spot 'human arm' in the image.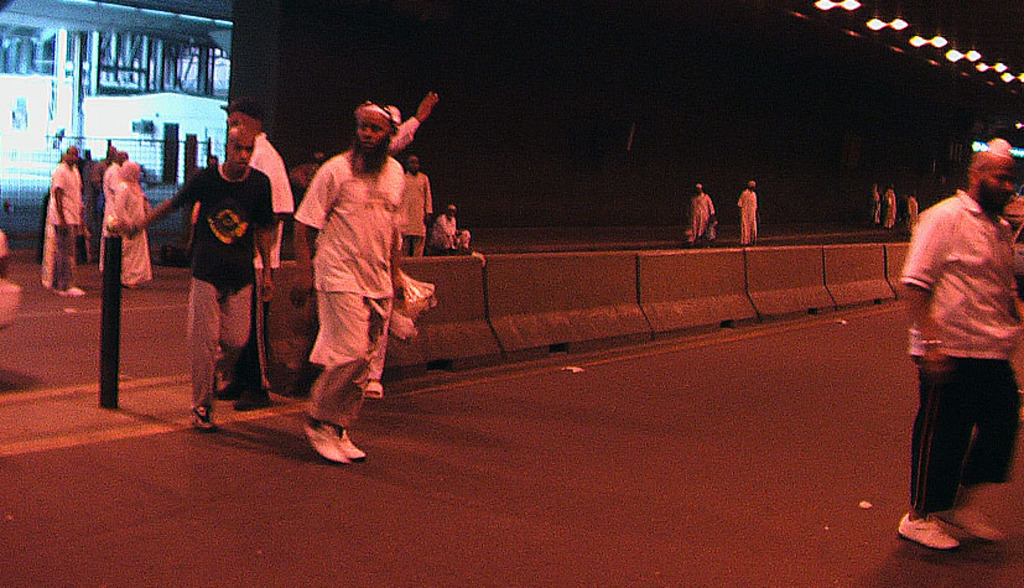
'human arm' found at select_region(711, 197, 716, 225).
